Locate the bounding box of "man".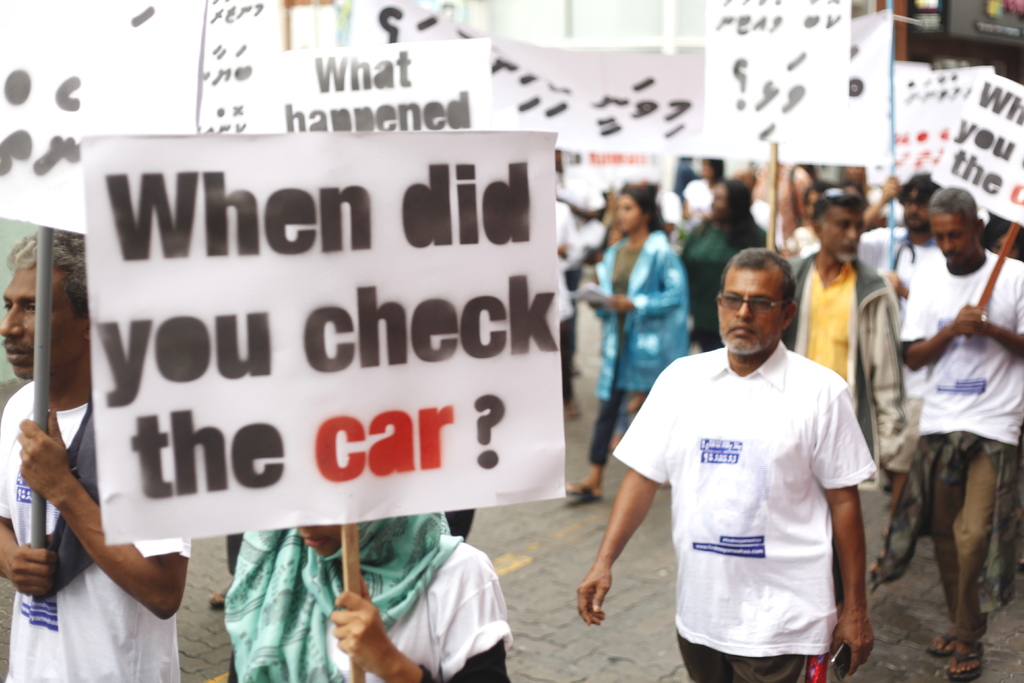
Bounding box: 612/226/892/682.
